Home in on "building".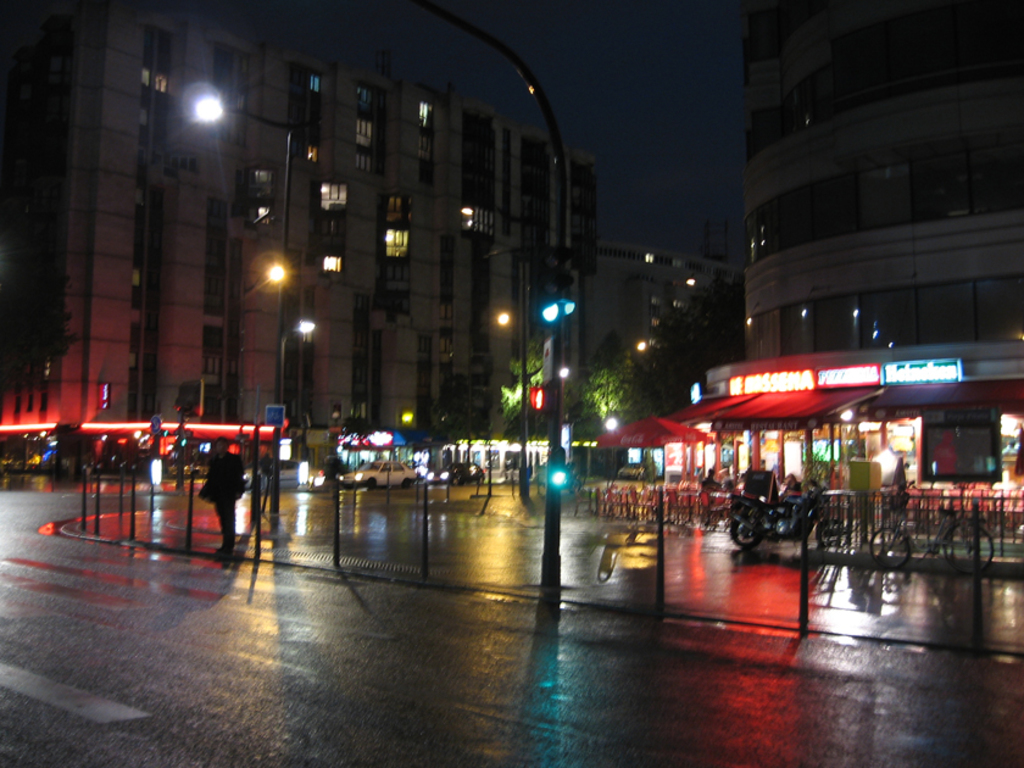
Homed in at region(0, 0, 594, 429).
